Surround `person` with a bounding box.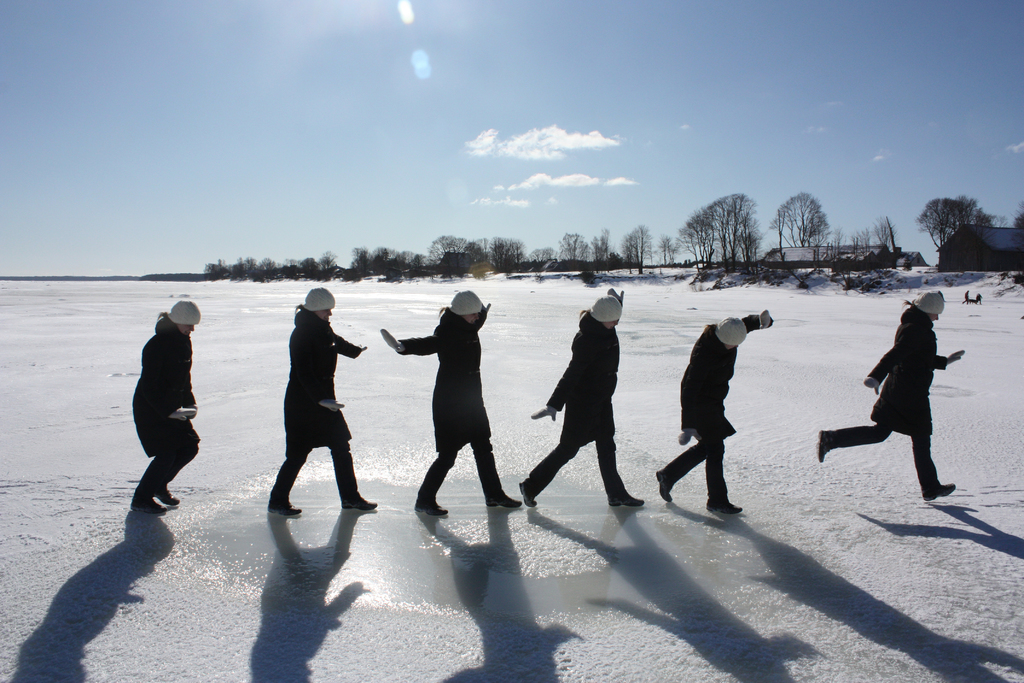
[x1=518, y1=284, x2=647, y2=509].
